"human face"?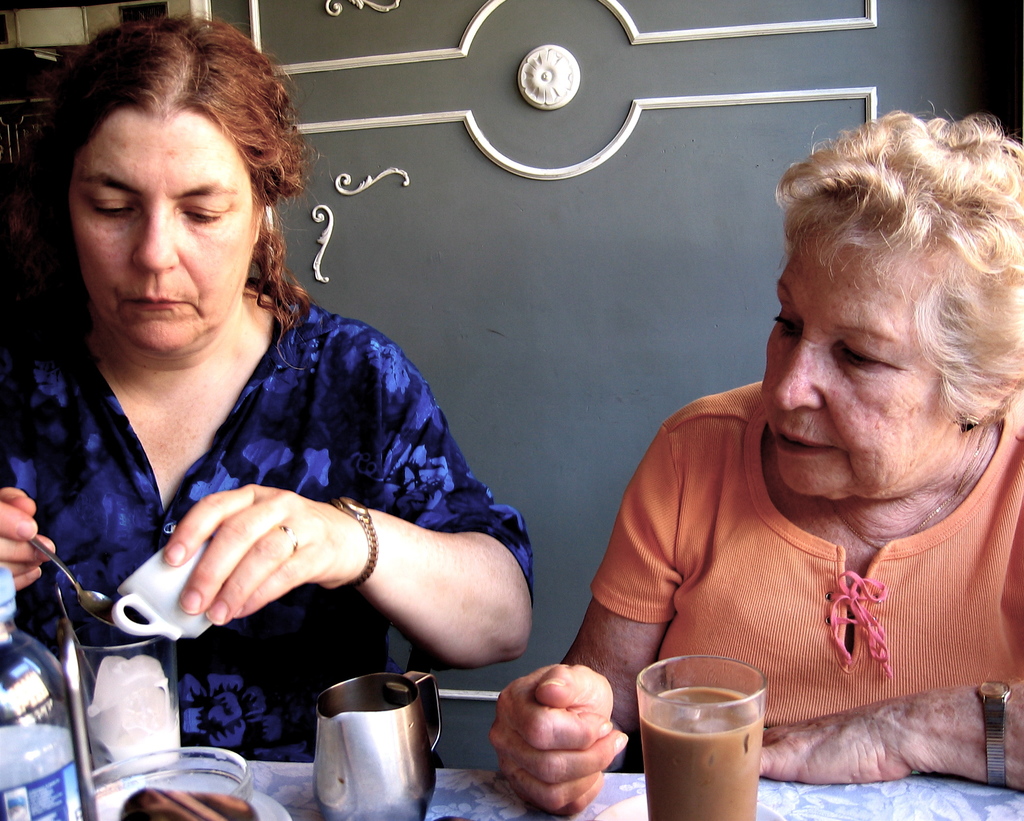
[67,108,254,355]
